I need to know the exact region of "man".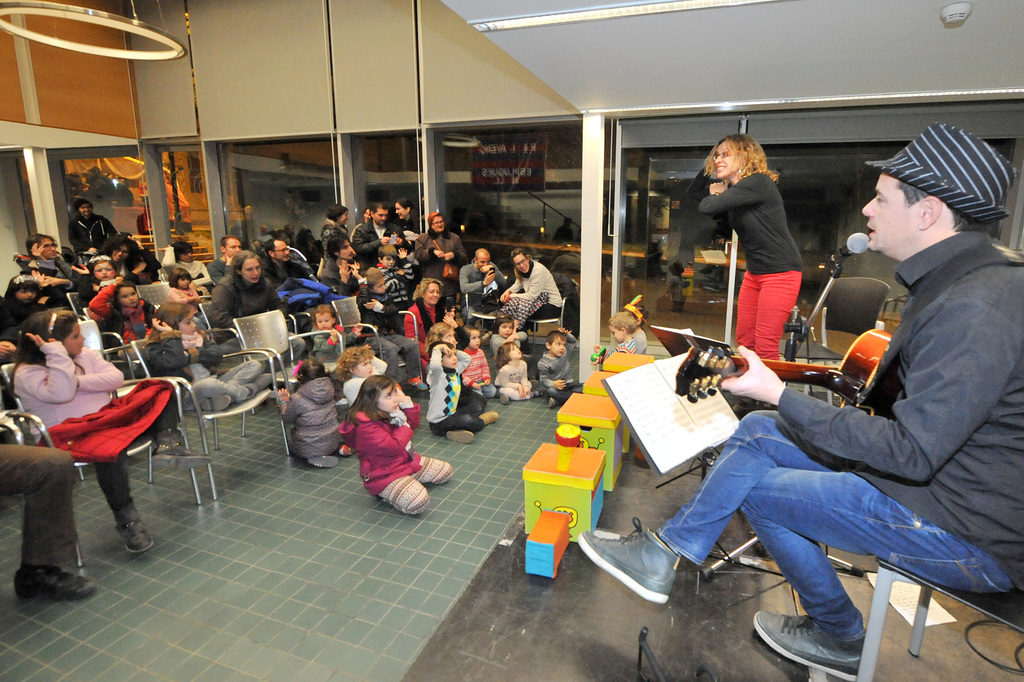
Region: {"x1": 574, "y1": 117, "x2": 1023, "y2": 681}.
